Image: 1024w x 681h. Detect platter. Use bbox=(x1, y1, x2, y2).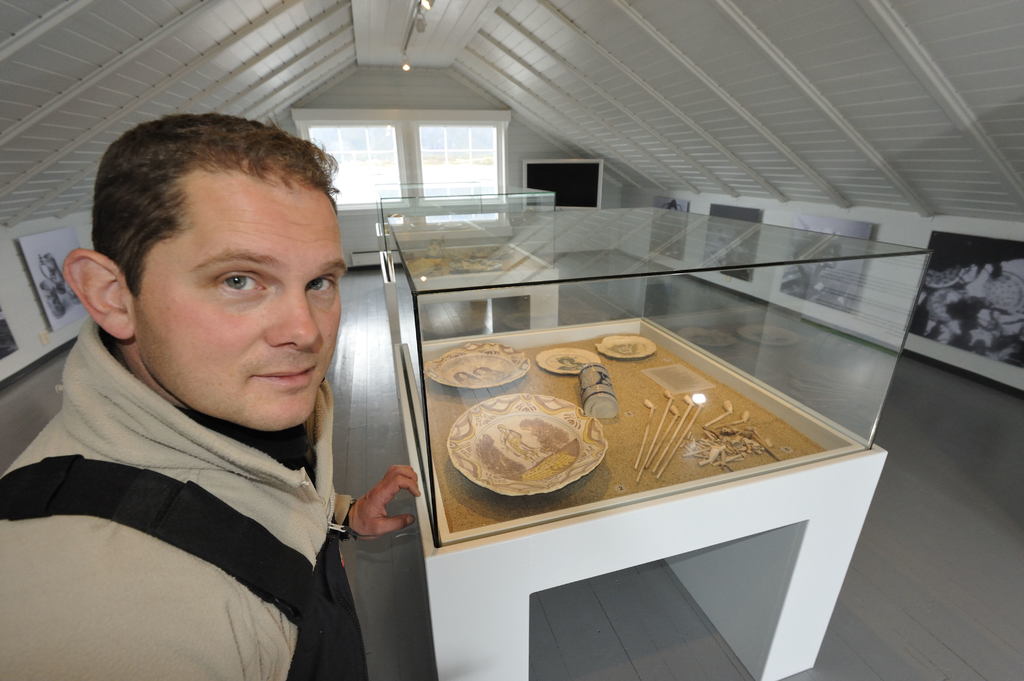
bbox=(445, 391, 607, 497).
